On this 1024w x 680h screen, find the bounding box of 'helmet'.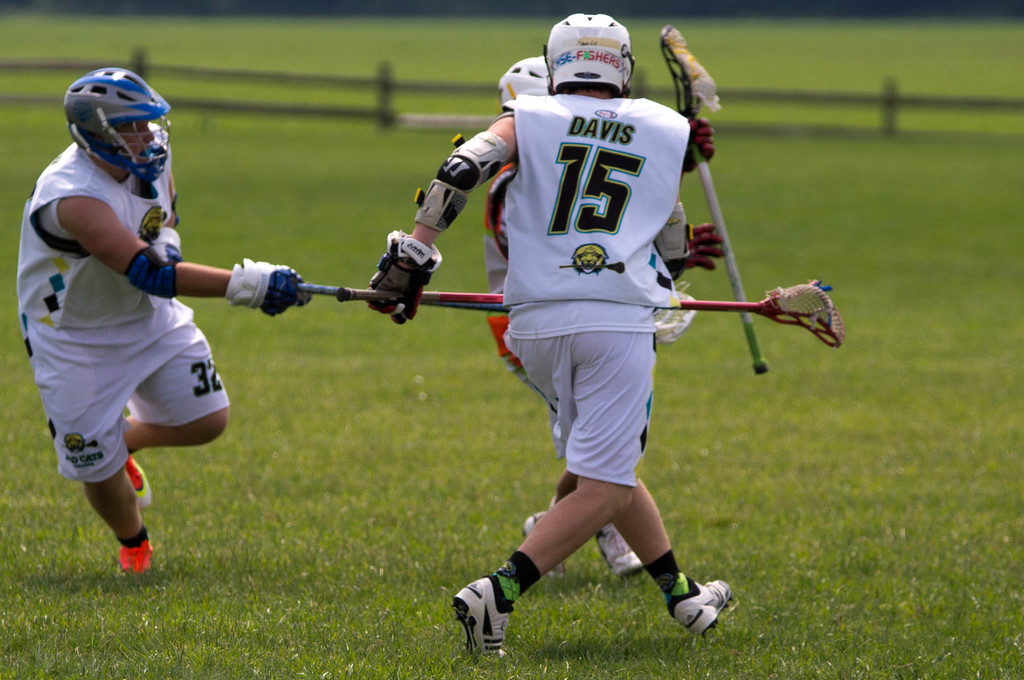
Bounding box: locate(59, 70, 156, 181).
